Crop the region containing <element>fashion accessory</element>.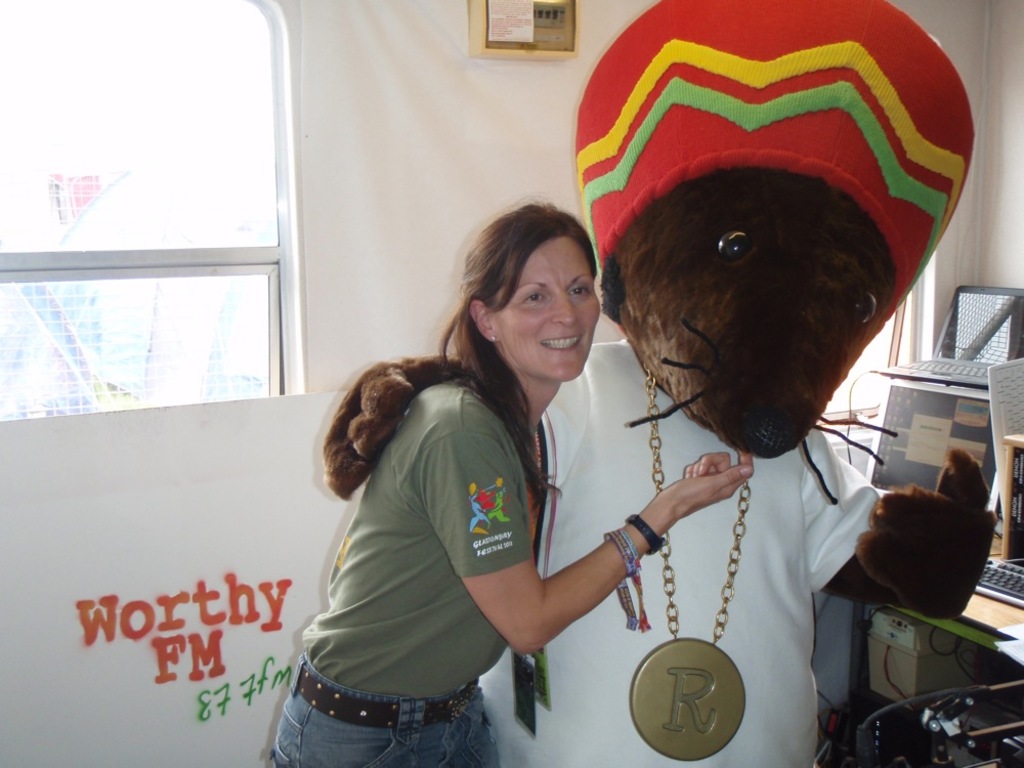
Crop region: region(629, 369, 749, 760).
